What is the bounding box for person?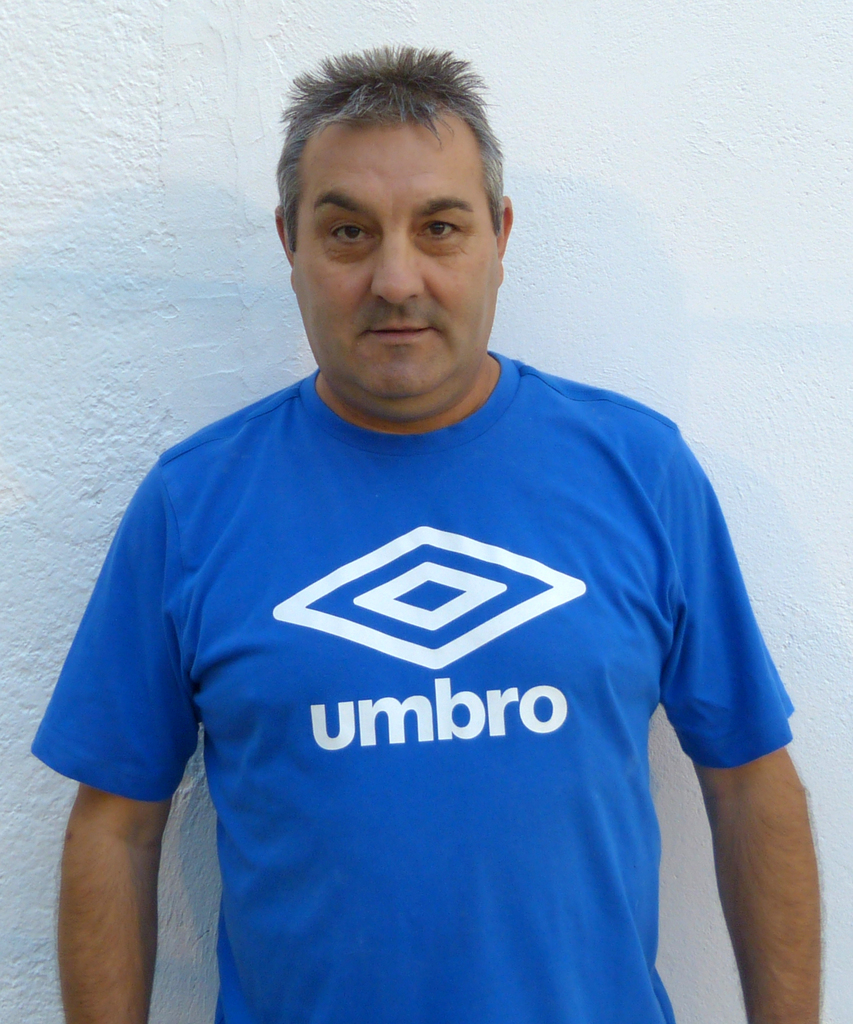
crop(26, 45, 827, 1023).
